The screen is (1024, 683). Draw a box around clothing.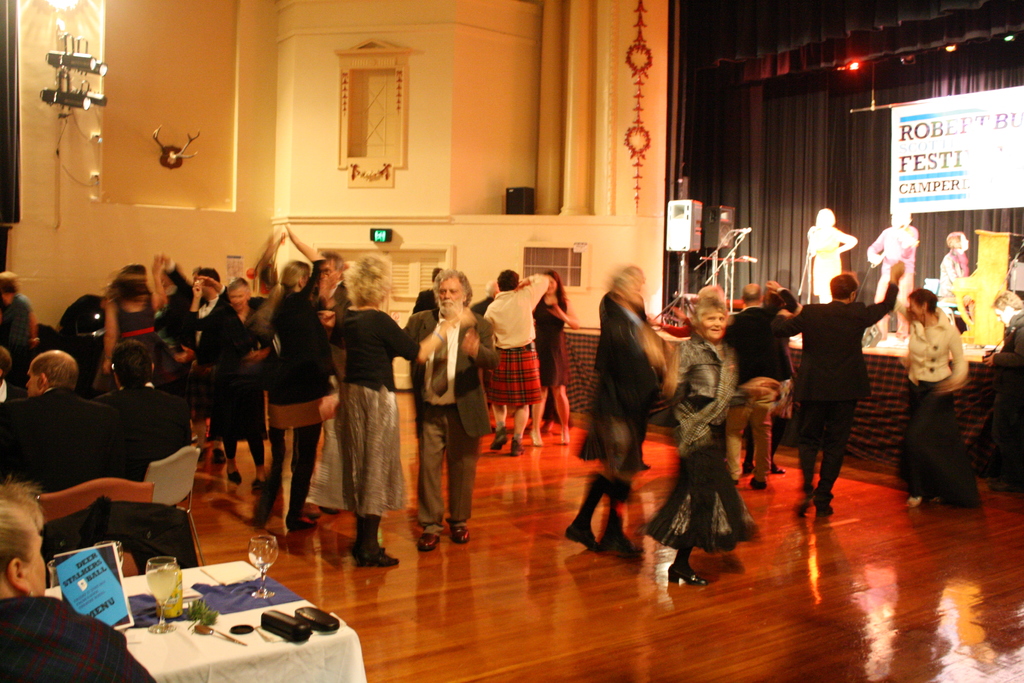
bbox=[869, 224, 911, 304].
